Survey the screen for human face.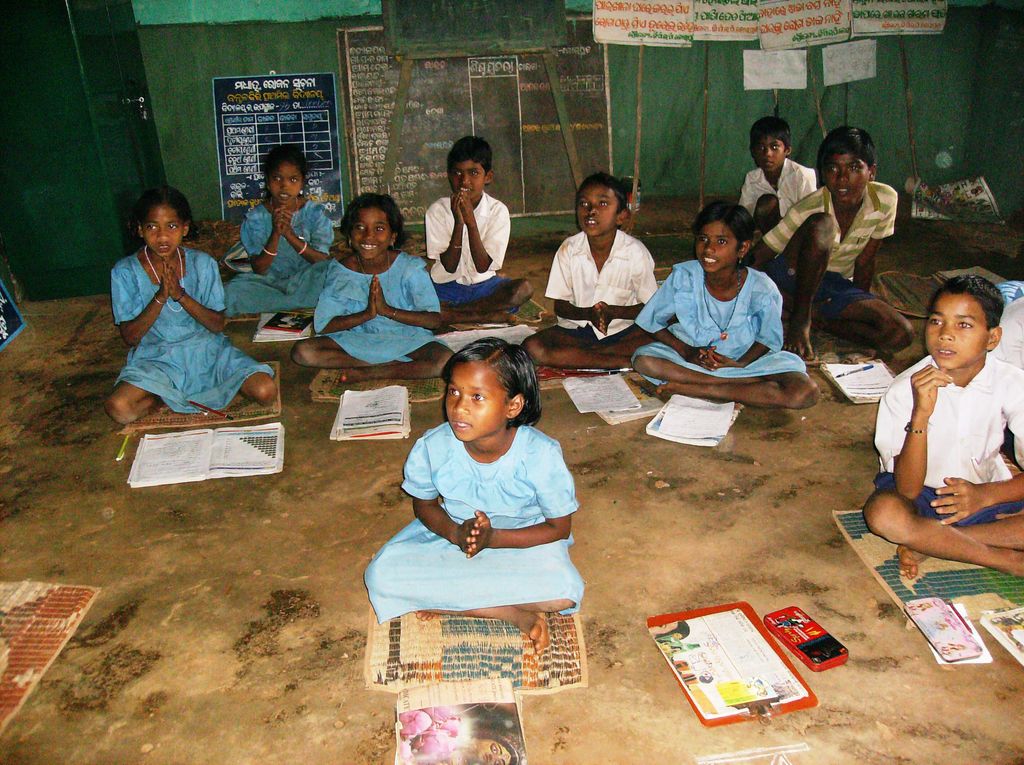
Survey found: 268/163/301/206.
